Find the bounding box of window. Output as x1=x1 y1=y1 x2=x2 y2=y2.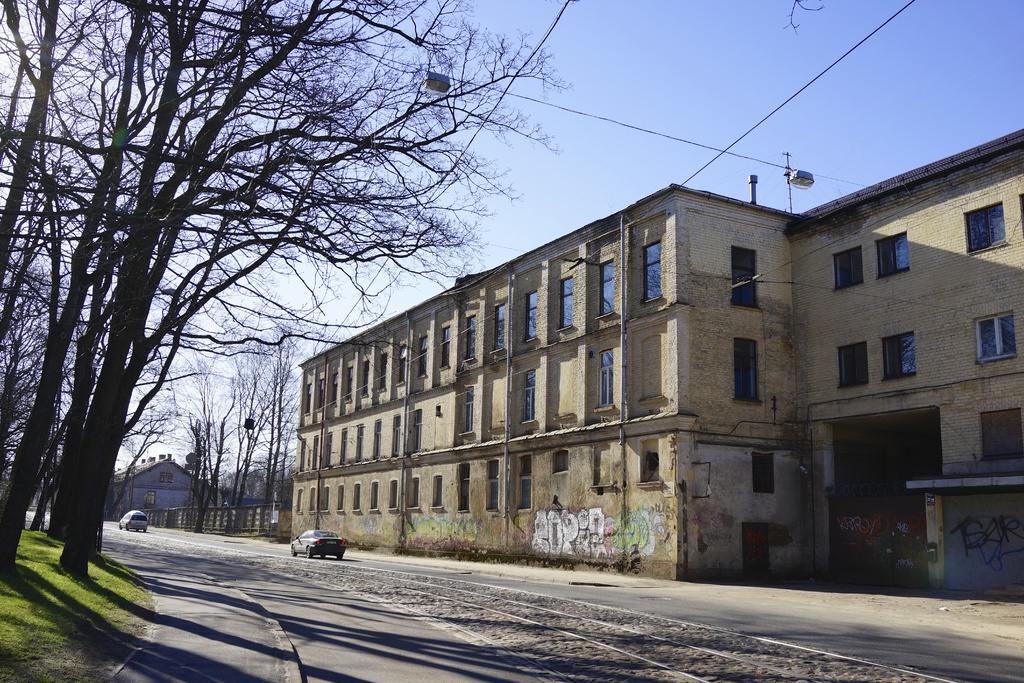
x1=551 y1=453 x2=572 y2=473.
